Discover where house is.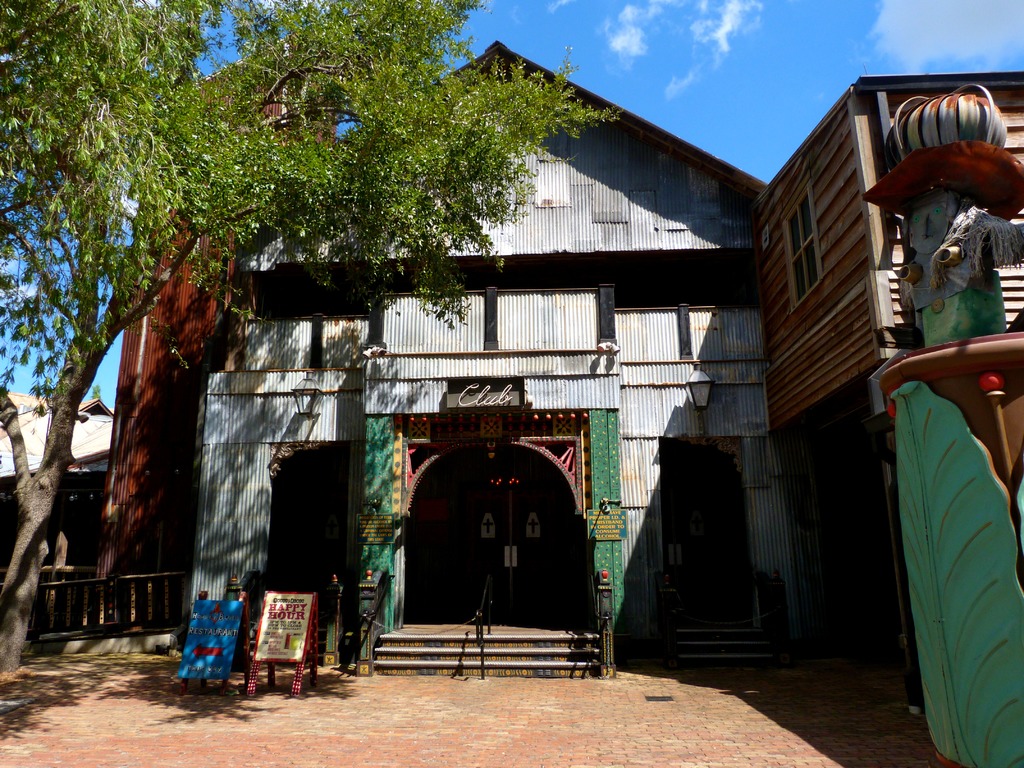
Discovered at bbox=(71, 59, 941, 668).
